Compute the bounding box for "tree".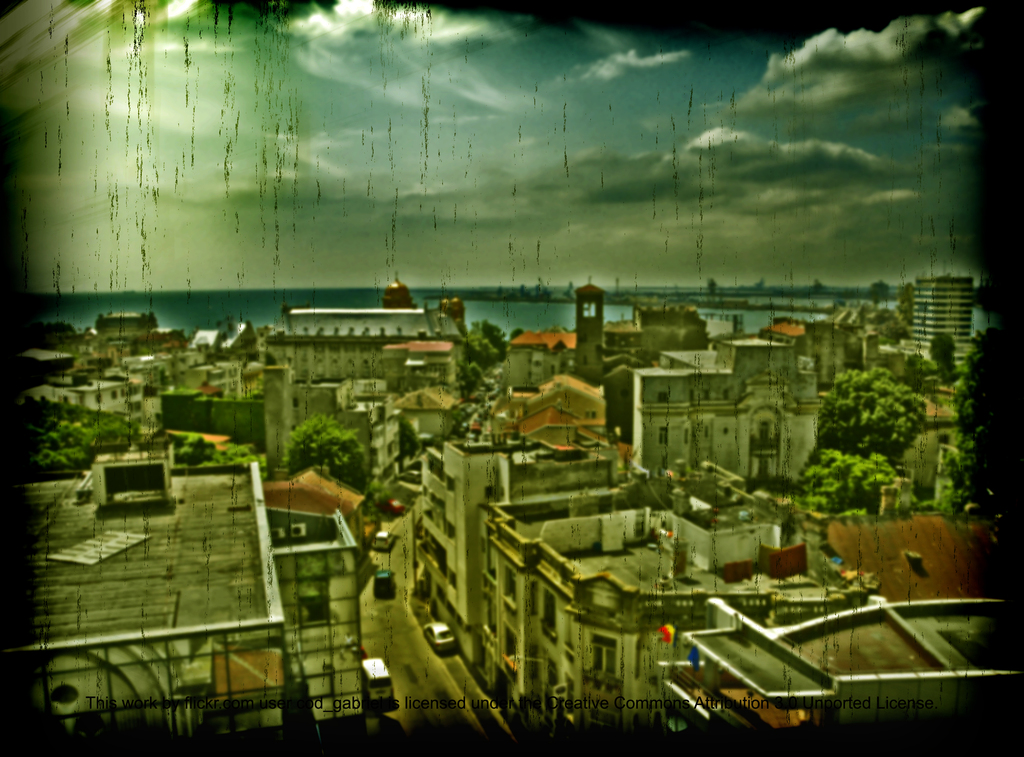
pyautogui.locateOnScreen(784, 445, 898, 515).
